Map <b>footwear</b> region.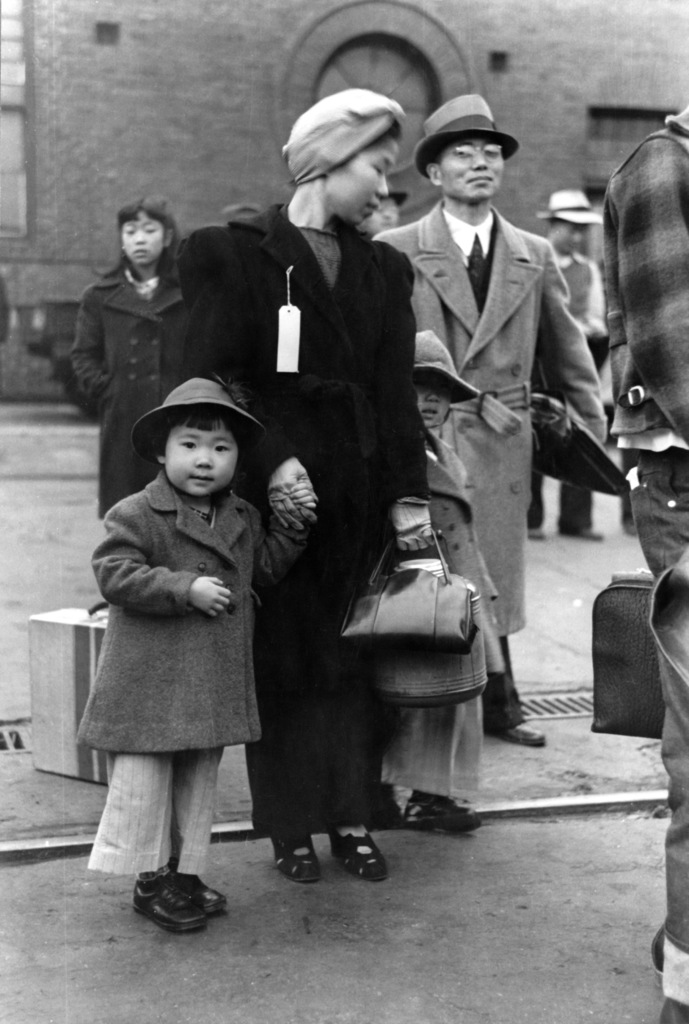
Mapped to <box>328,824,383,886</box>.
